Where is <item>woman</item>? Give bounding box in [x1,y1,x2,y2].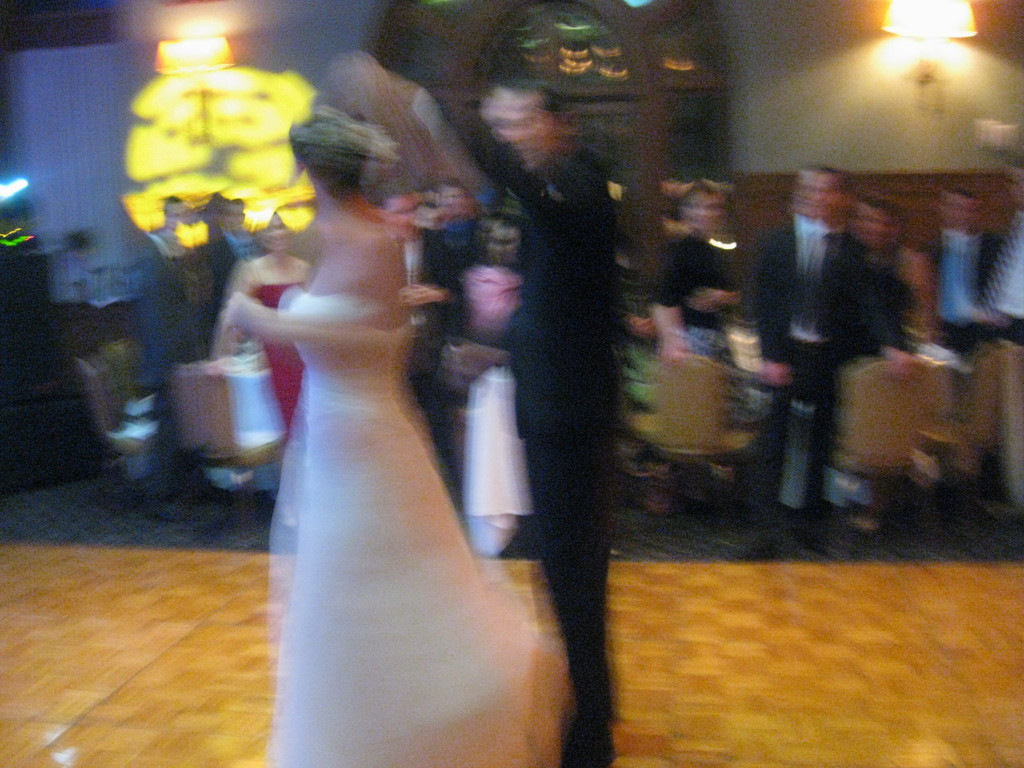
[213,125,538,749].
